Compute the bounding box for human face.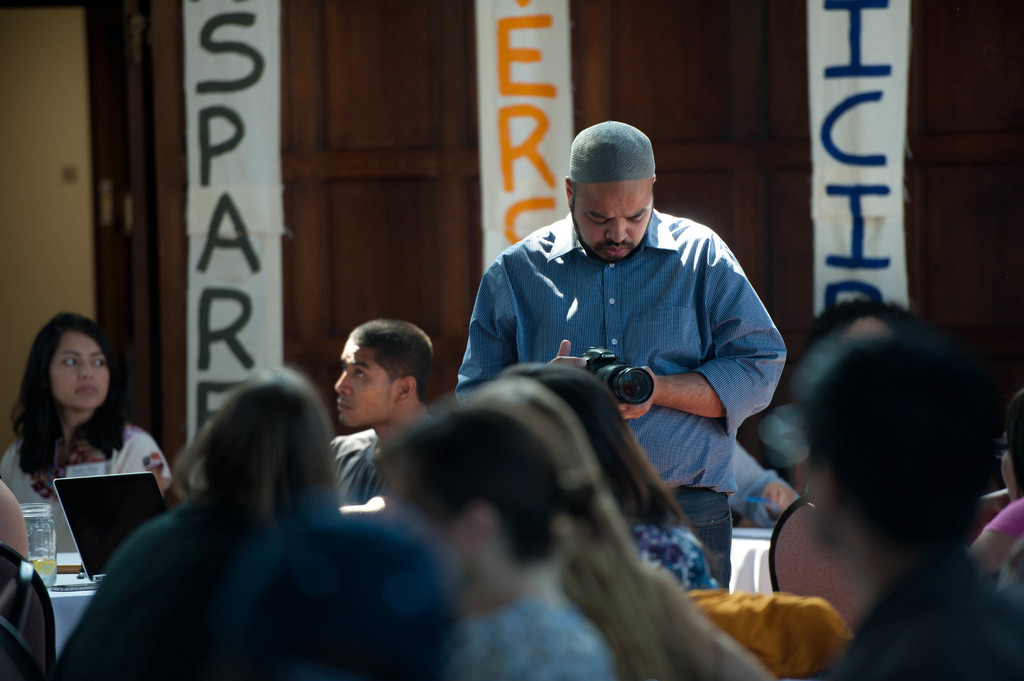
BBox(573, 180, 654, 259).
